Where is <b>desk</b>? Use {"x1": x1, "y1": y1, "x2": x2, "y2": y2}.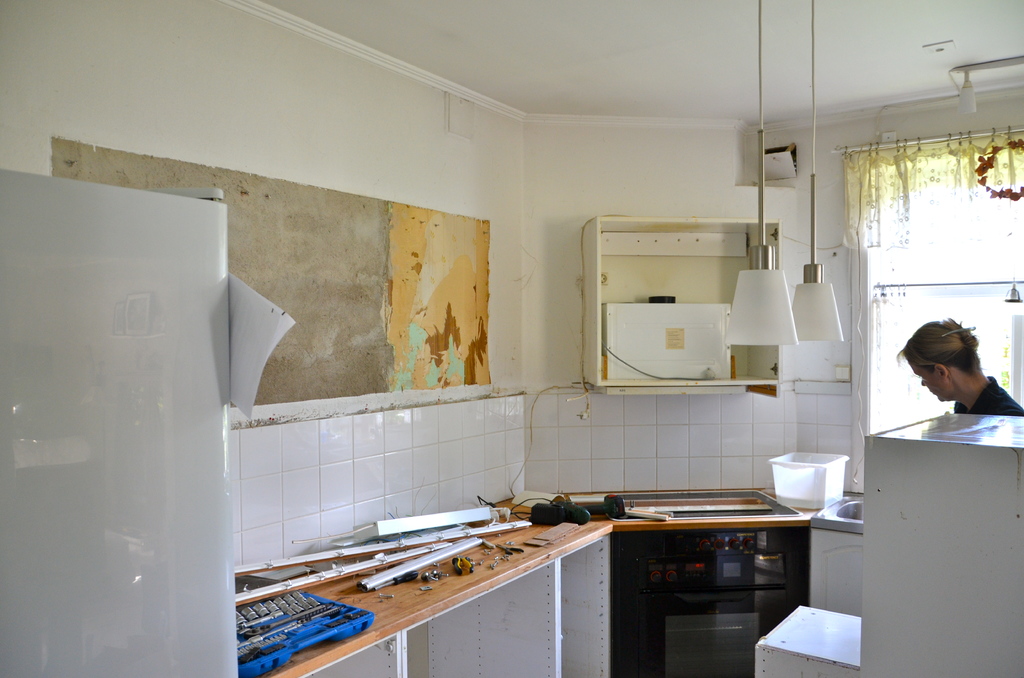
{"x1": 283, "y1": 481, "x2": 950, "y2": 665}.
